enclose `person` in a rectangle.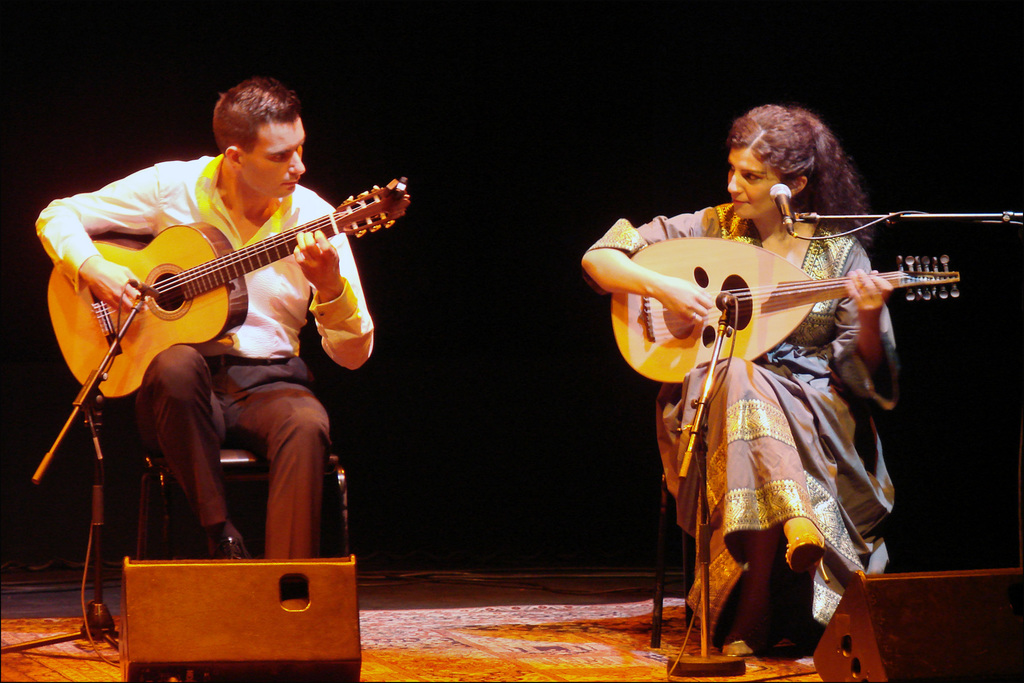
bbox=[31, 73, 375, 568].
